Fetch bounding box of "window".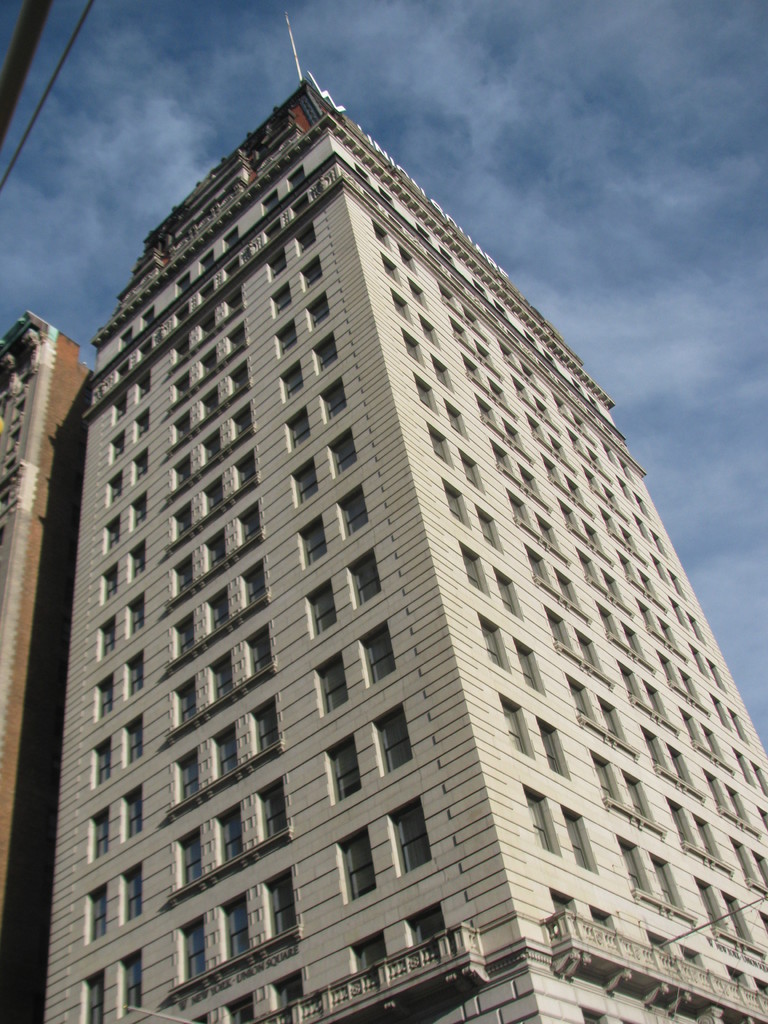
Bbox: 207,655,236,704.
